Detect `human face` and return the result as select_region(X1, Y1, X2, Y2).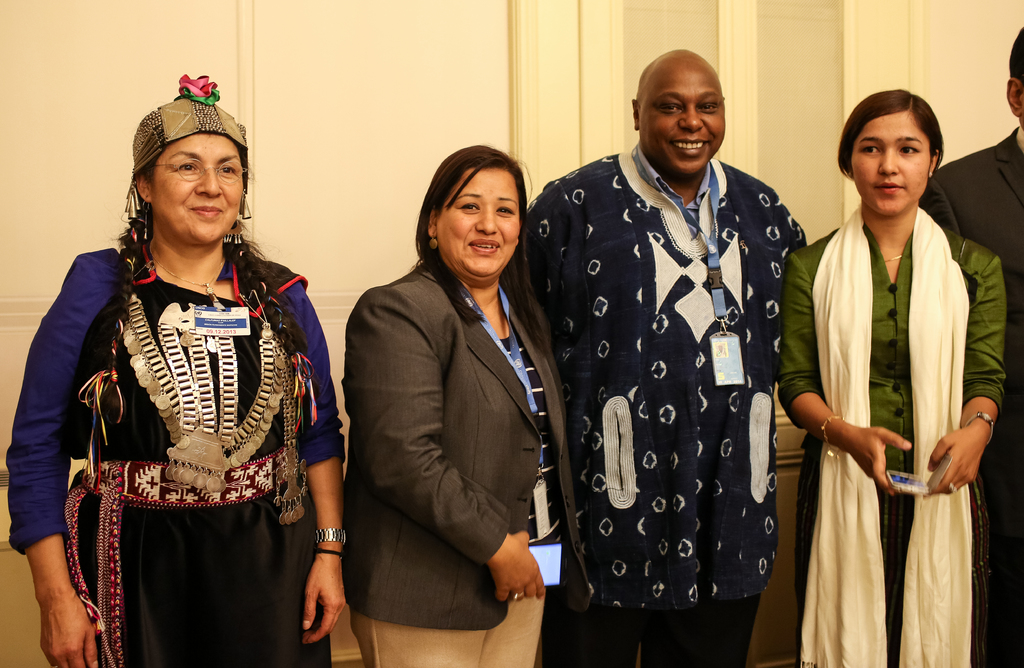
select_region(850, 113, 939, 218).
